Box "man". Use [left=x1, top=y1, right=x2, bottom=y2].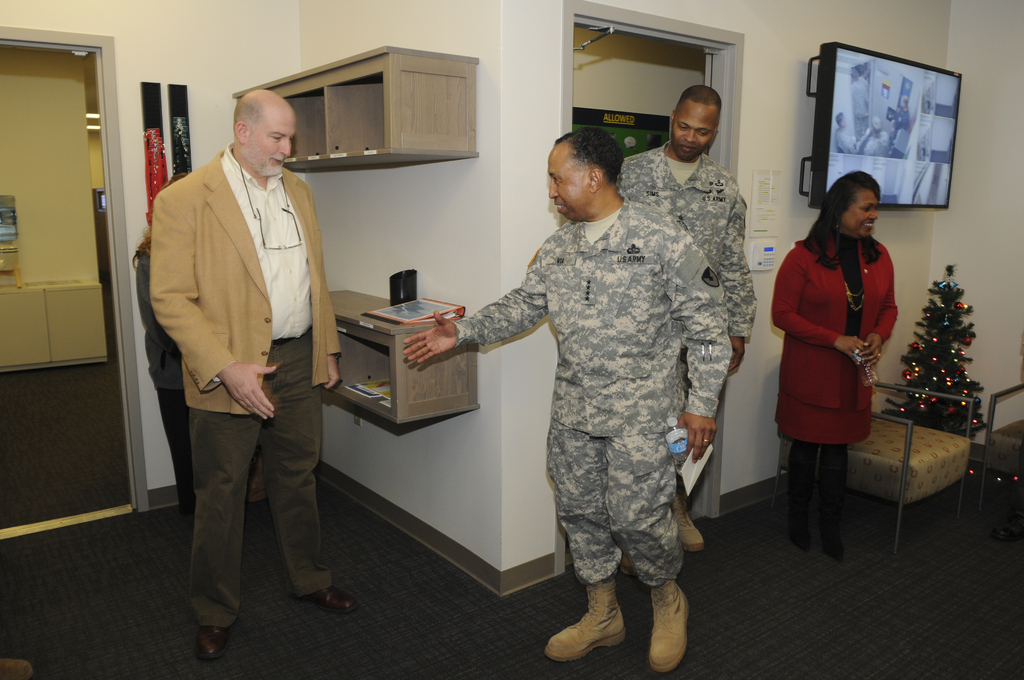
[left=402, top=125, right=721, bottom=679].
